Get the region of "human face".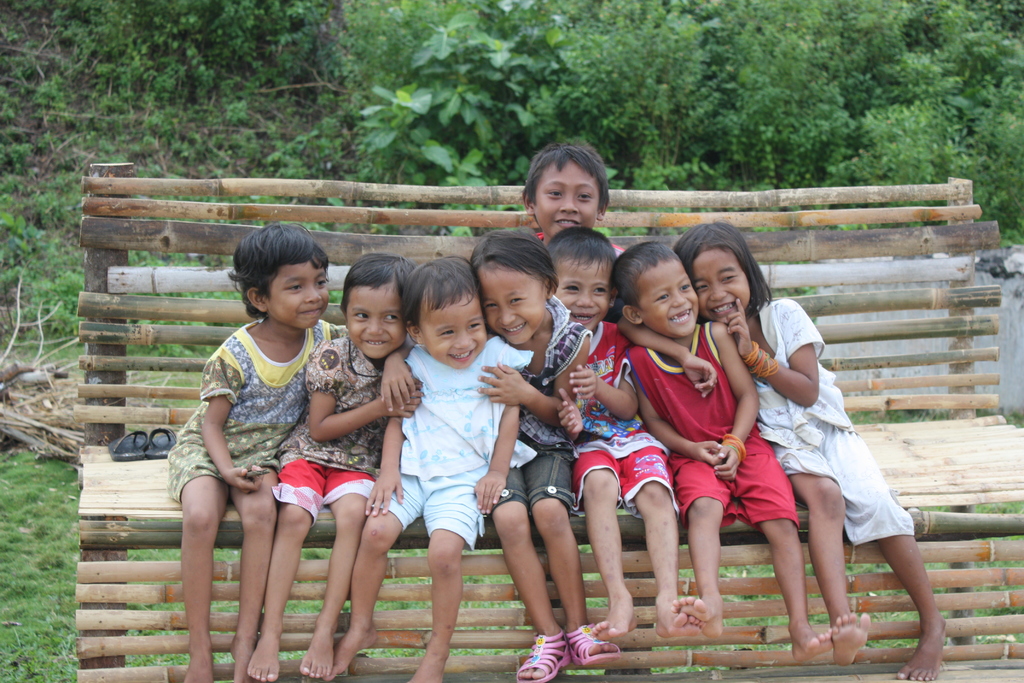
Rect(689, 249, 749, 324).
